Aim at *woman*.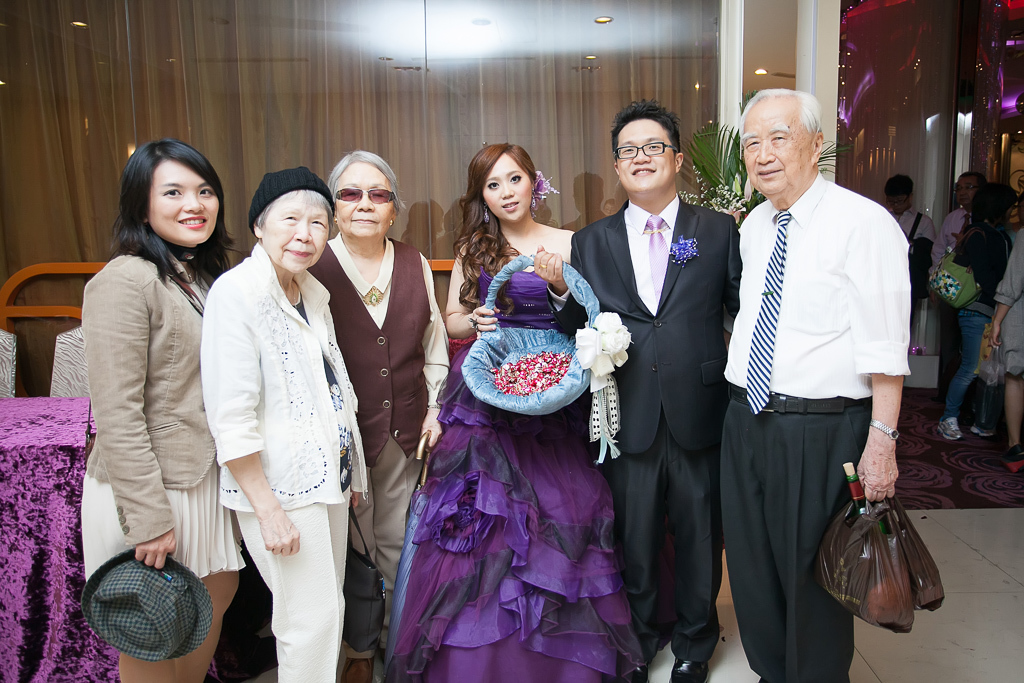
Aimed at 190, 169, 350, 678.
